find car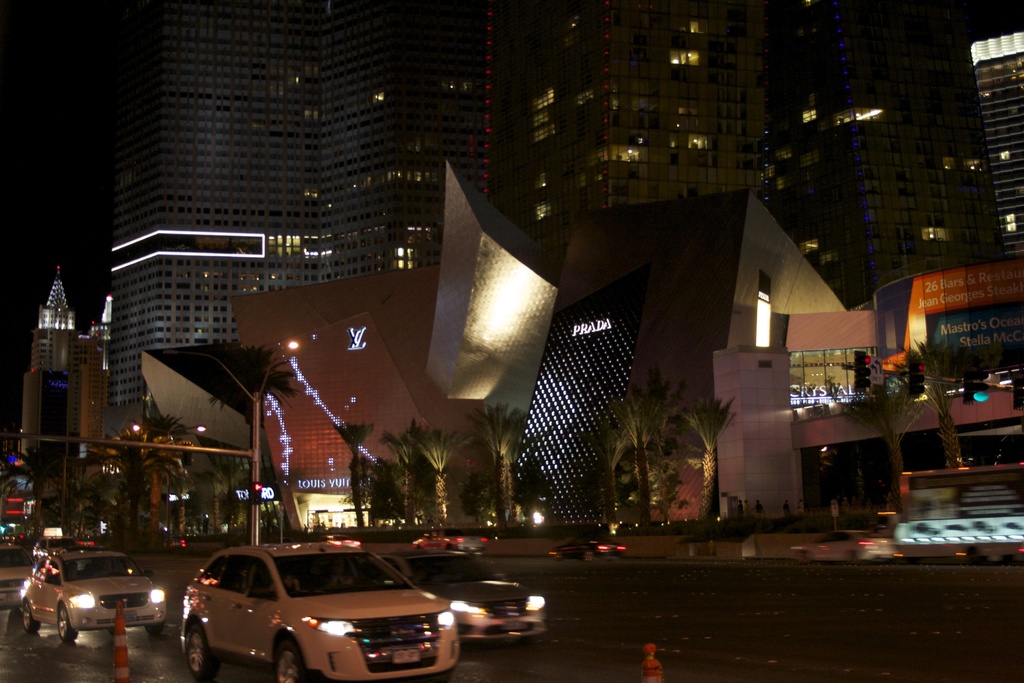
left=34, top=531, right=77, bottom=552
